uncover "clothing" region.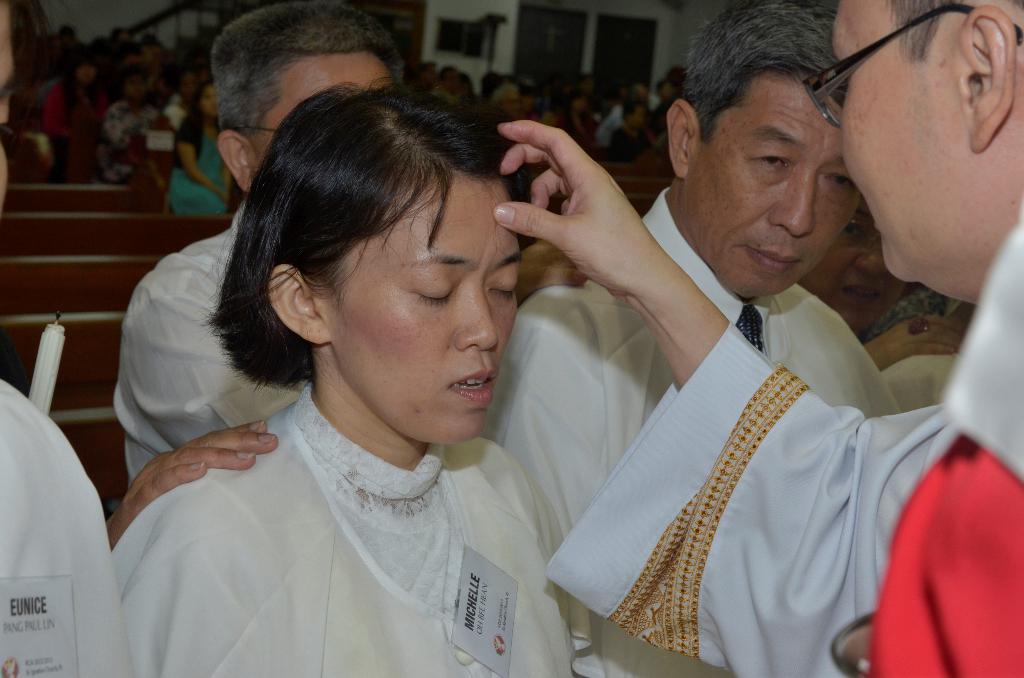
Uncovered: x1=173 y1=91 x2=180 y2=130.
